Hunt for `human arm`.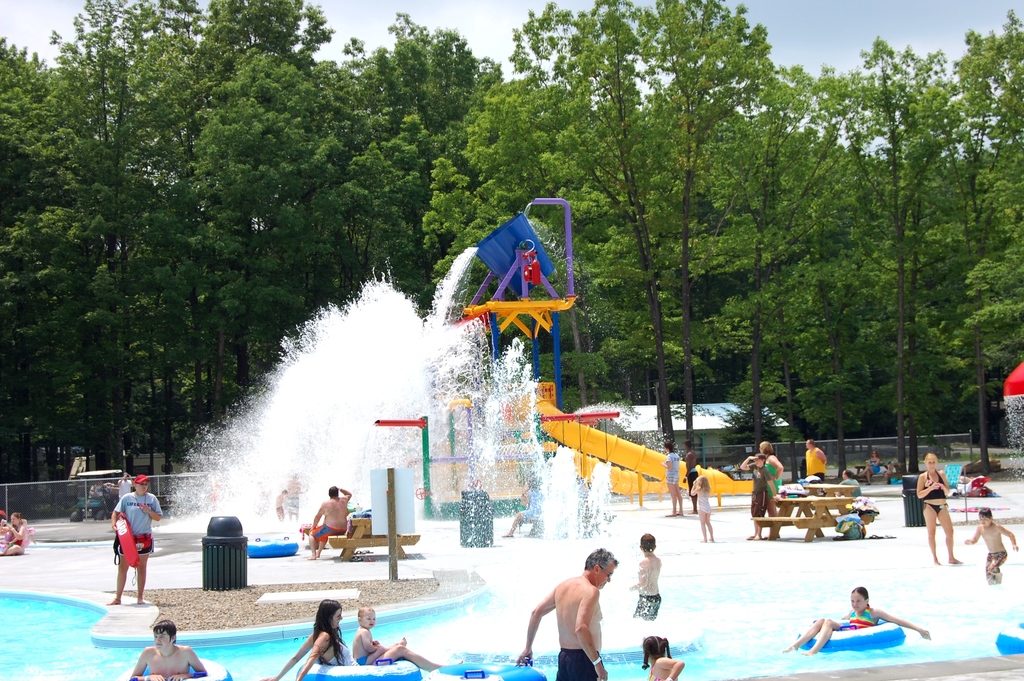
Hunted down at box=[0, 524, 28, 541].
